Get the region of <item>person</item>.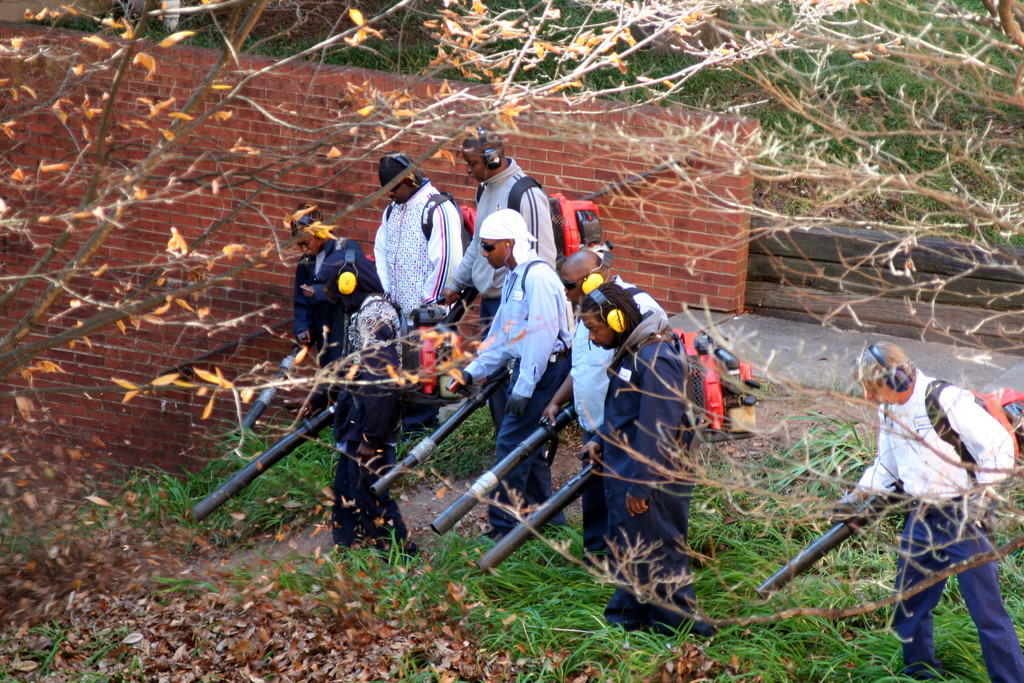
detection(445, 125, 556, 430).
